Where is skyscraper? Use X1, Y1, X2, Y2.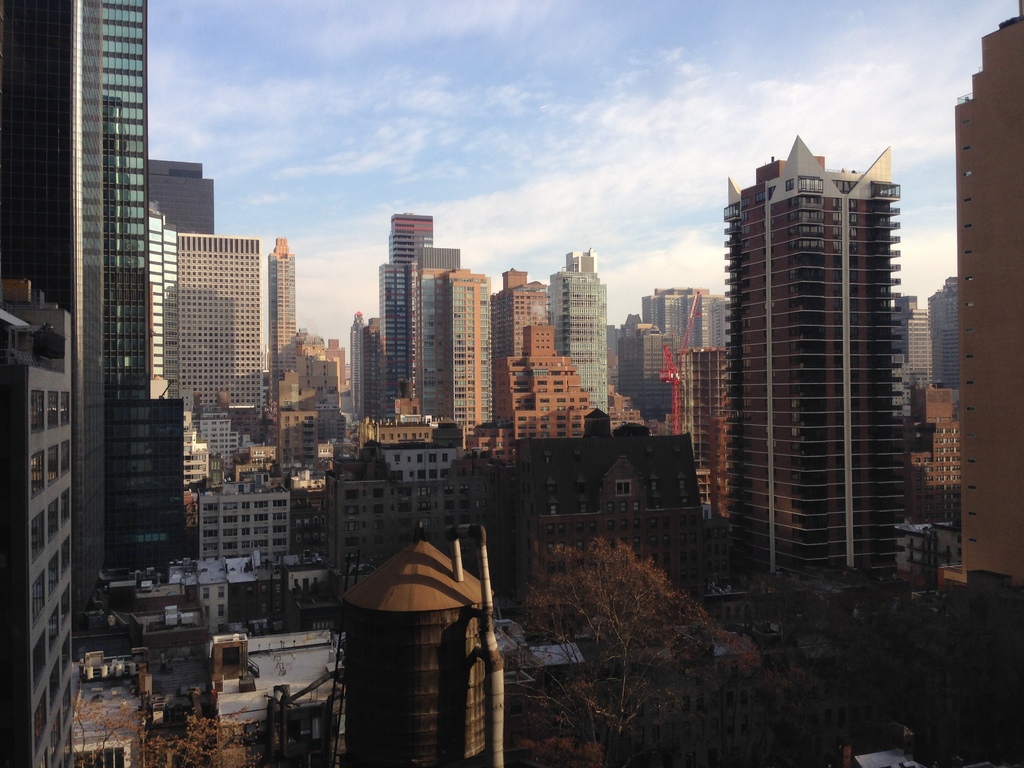
643, 280, 719, 355.
